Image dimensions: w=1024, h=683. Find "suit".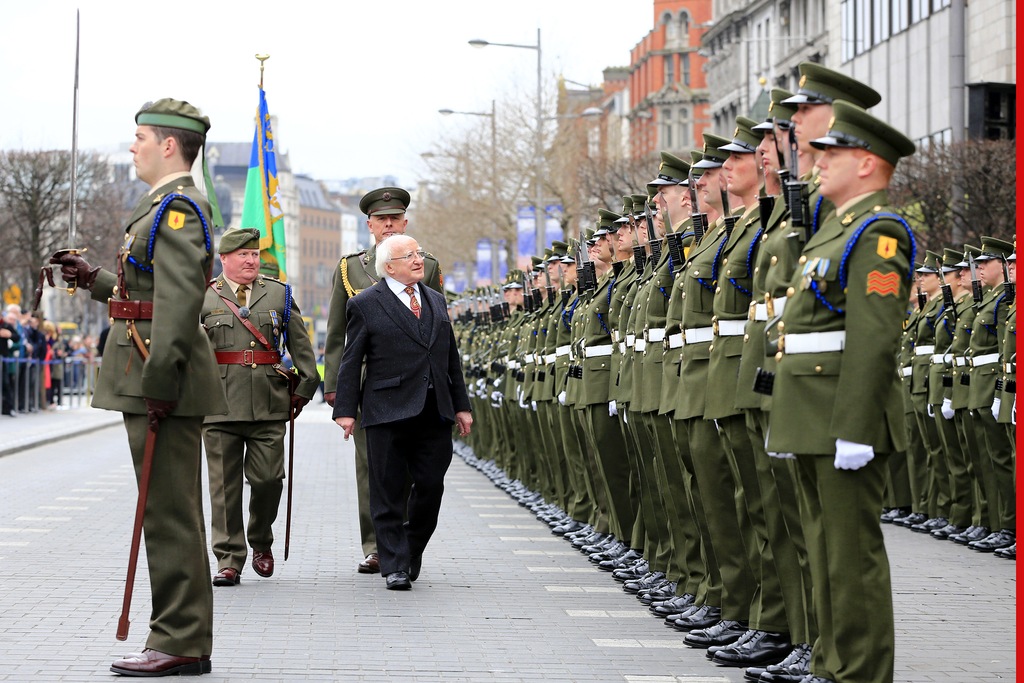
select_region(330, 274, 473, 577).
